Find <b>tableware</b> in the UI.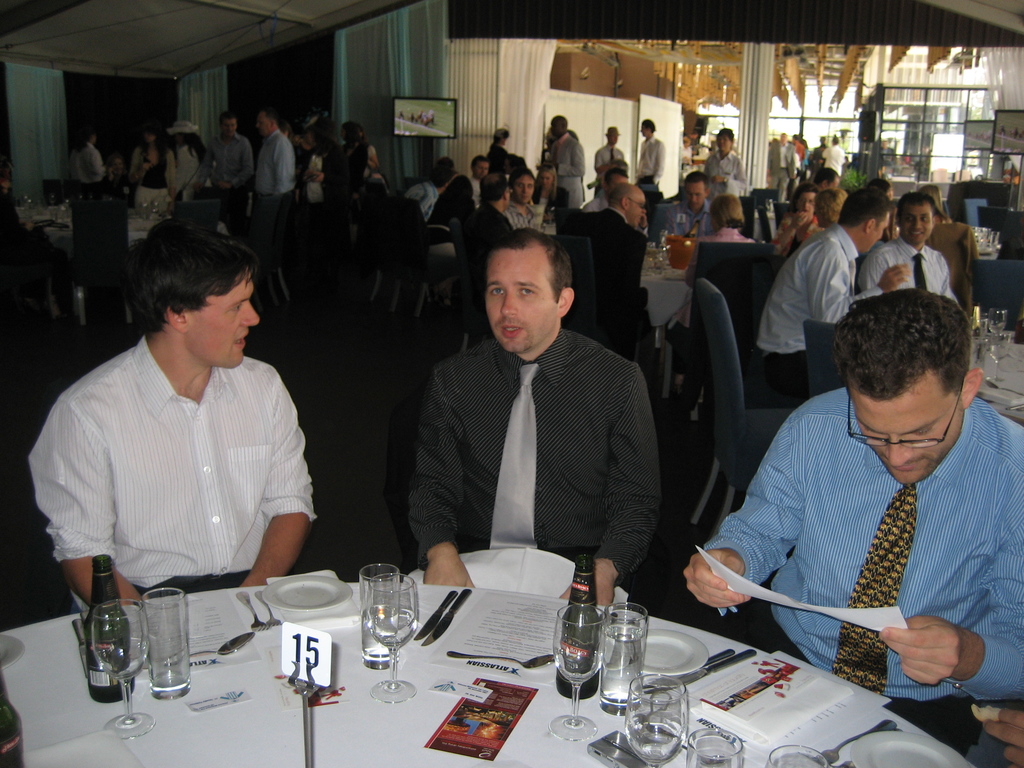
UI element at box=[1, 634, 25, 664].
